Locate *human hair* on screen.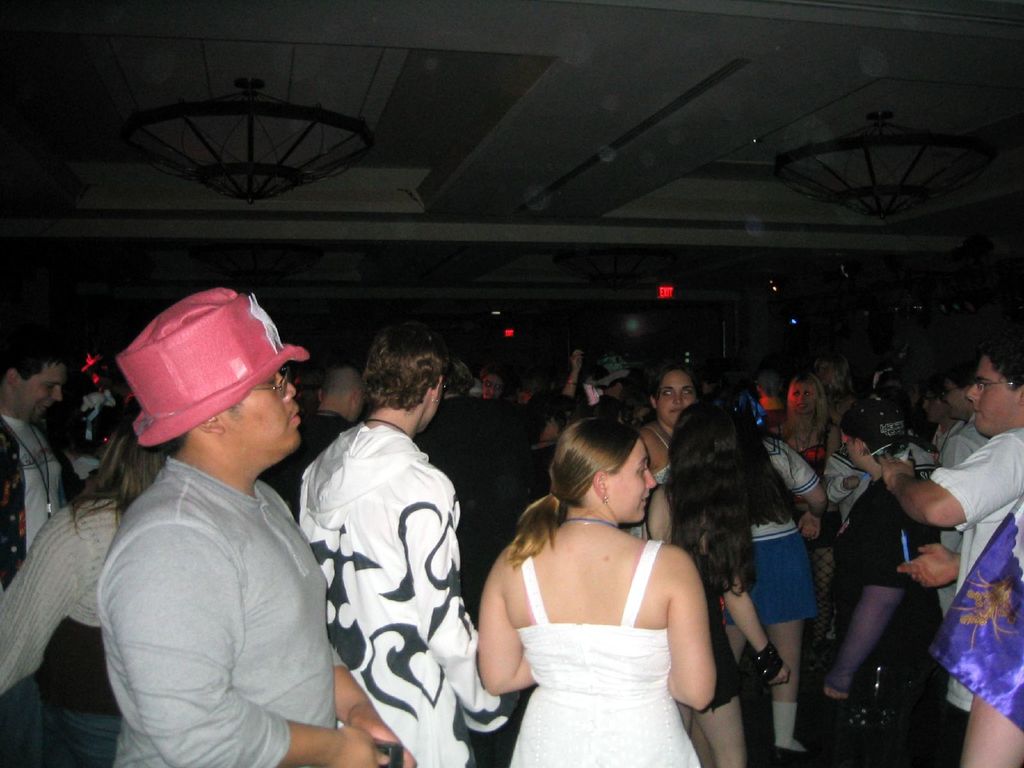
On screen at 782,368,828,438.
